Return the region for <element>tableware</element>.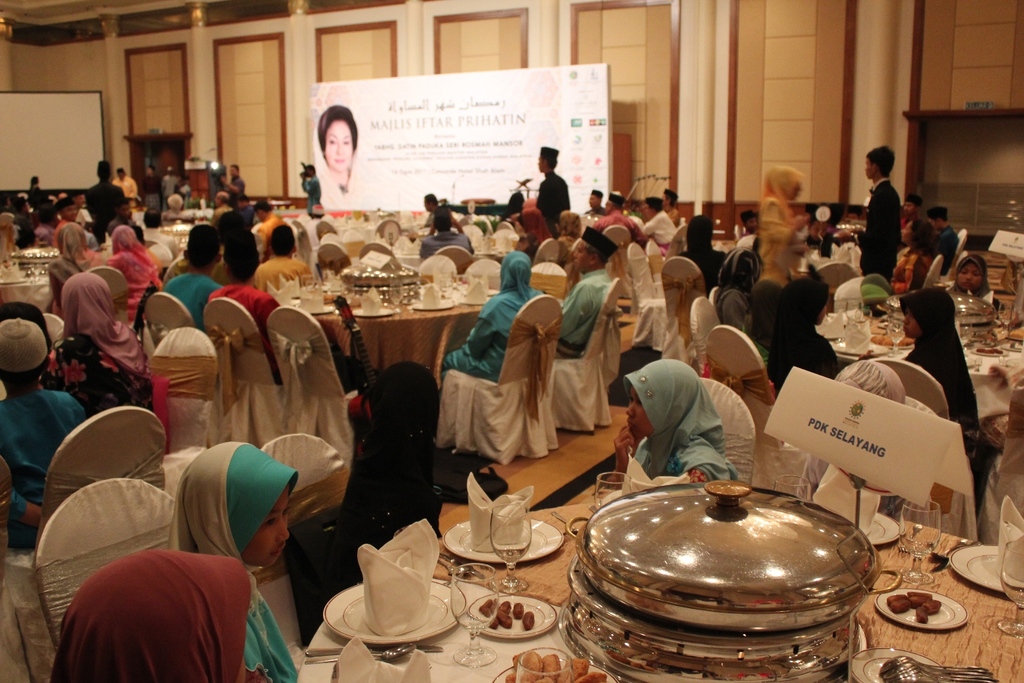
(left=970, top=345, right=1009, bottom=355).
